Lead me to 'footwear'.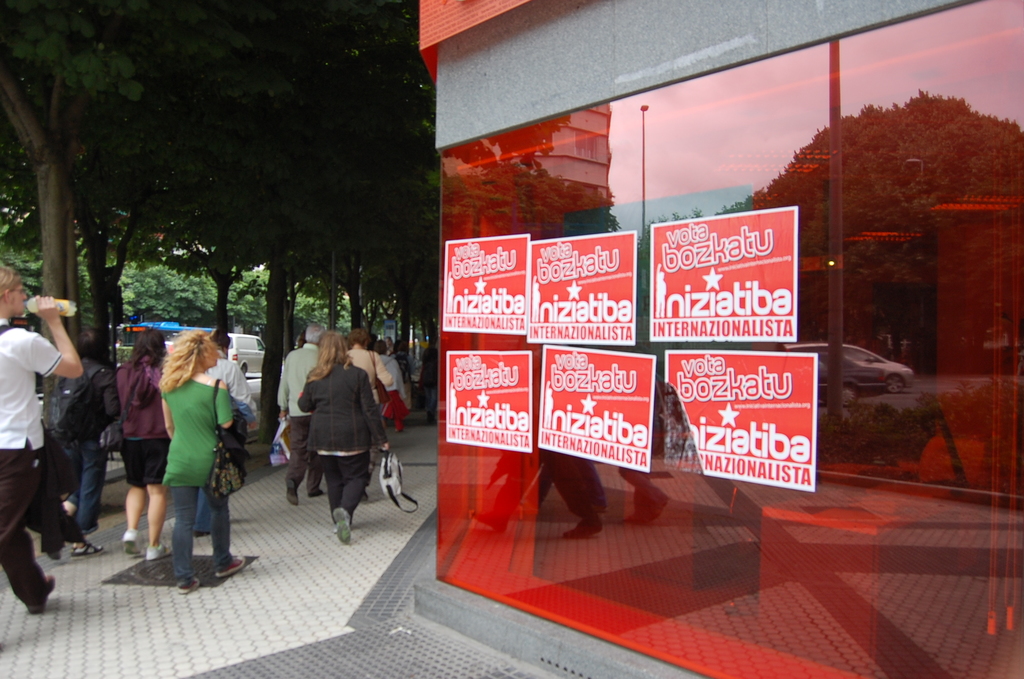
Lead to 177 574 200 595.
